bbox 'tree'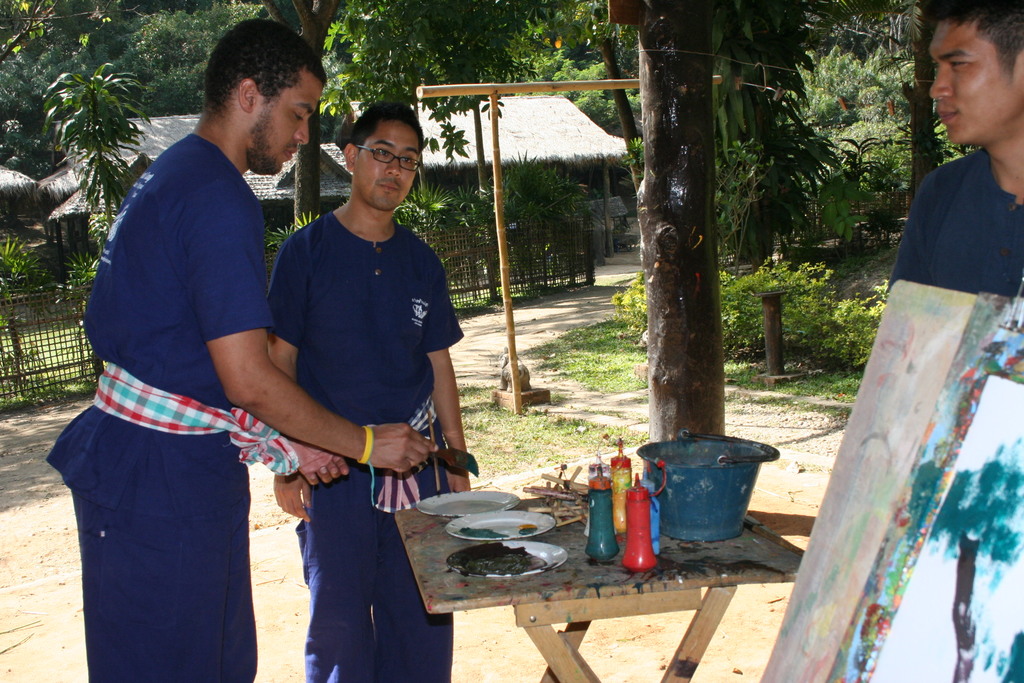
[left=813, top=0, right=939, bottom=211]
